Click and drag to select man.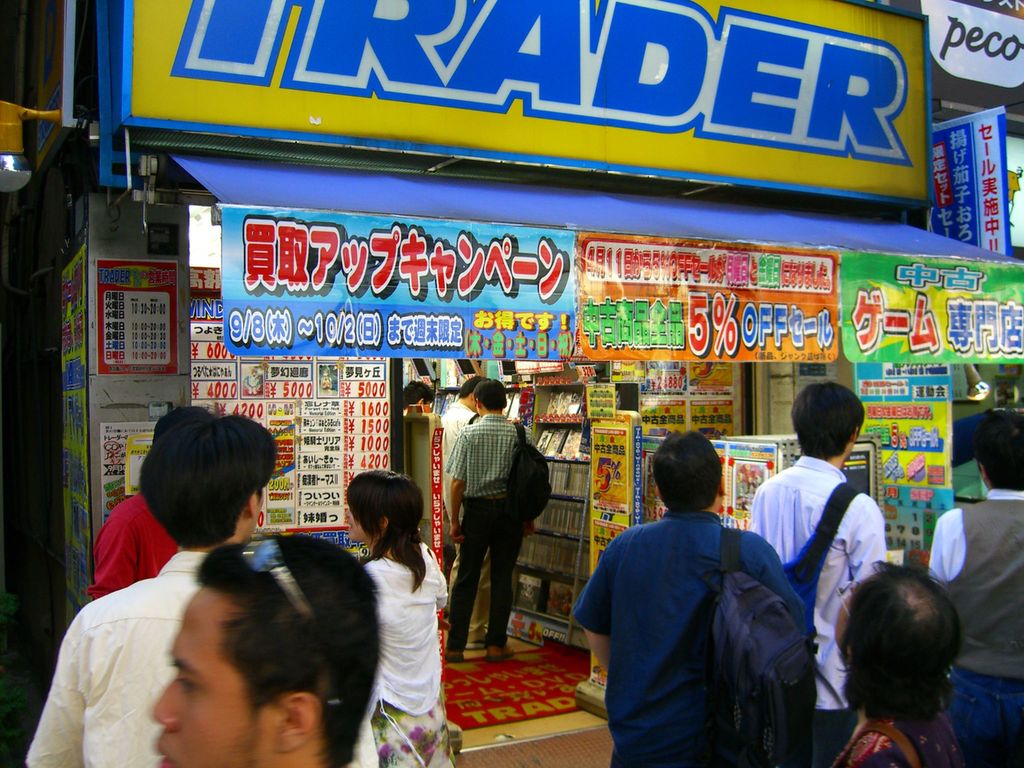
Selection: Rect(931, 412, 1023, 767).
